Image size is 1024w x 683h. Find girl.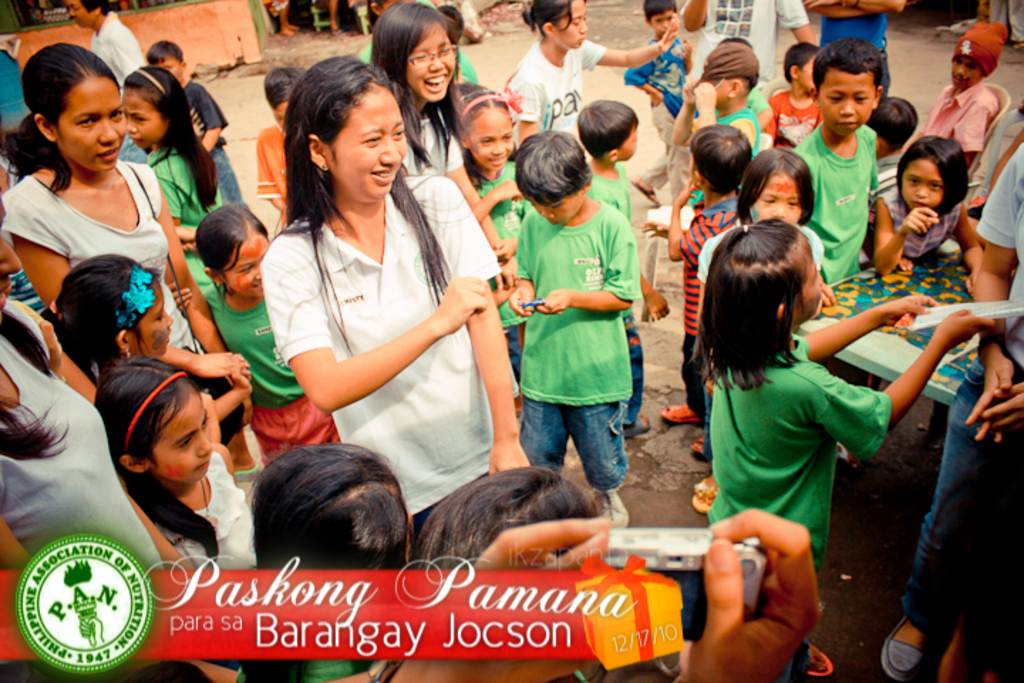
locate(262, 53, 529, 518).
